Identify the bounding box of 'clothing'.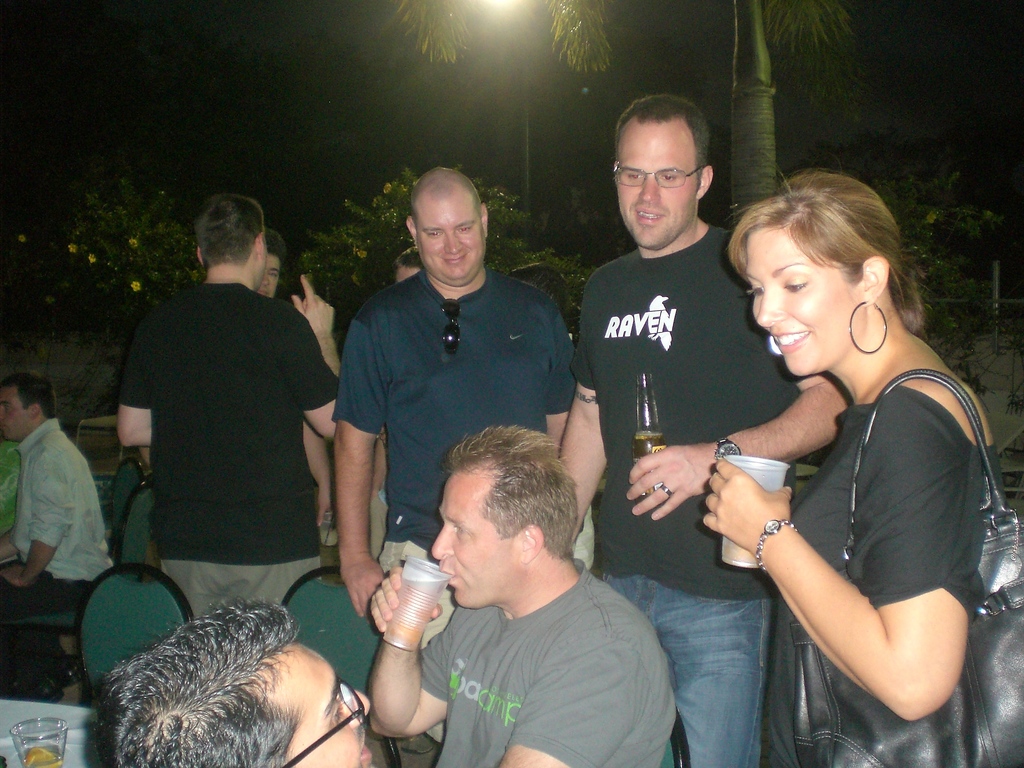
bbox(0, 408, 110, 703).
